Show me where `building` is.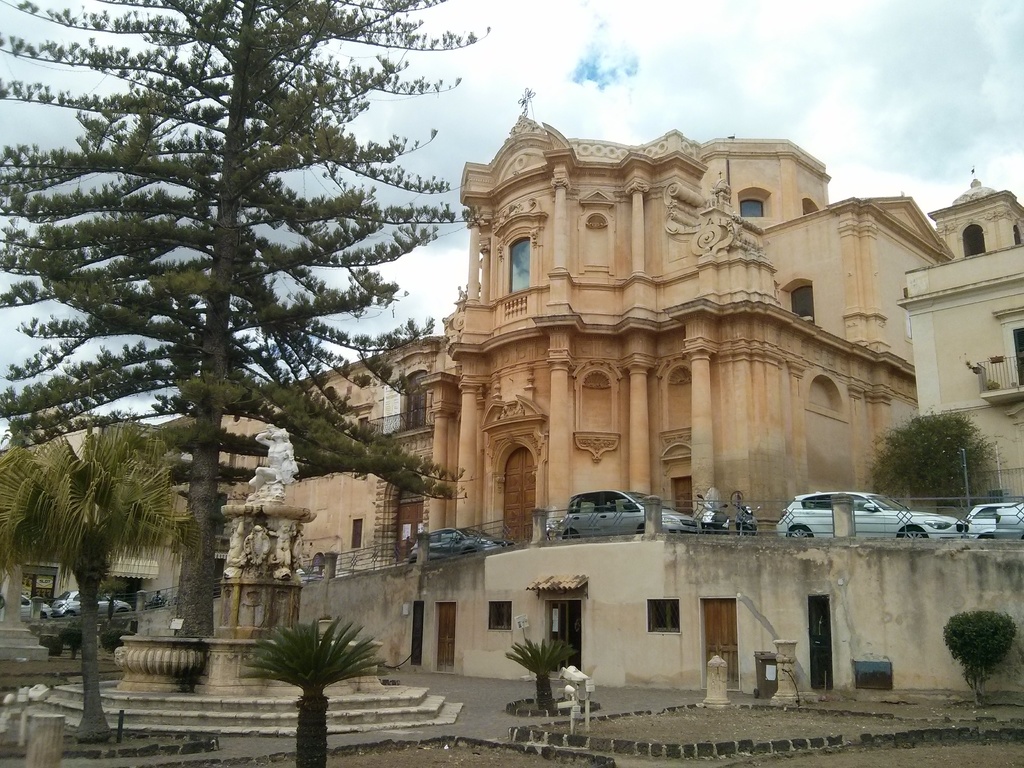
`building` is at (137,337,460,590).
